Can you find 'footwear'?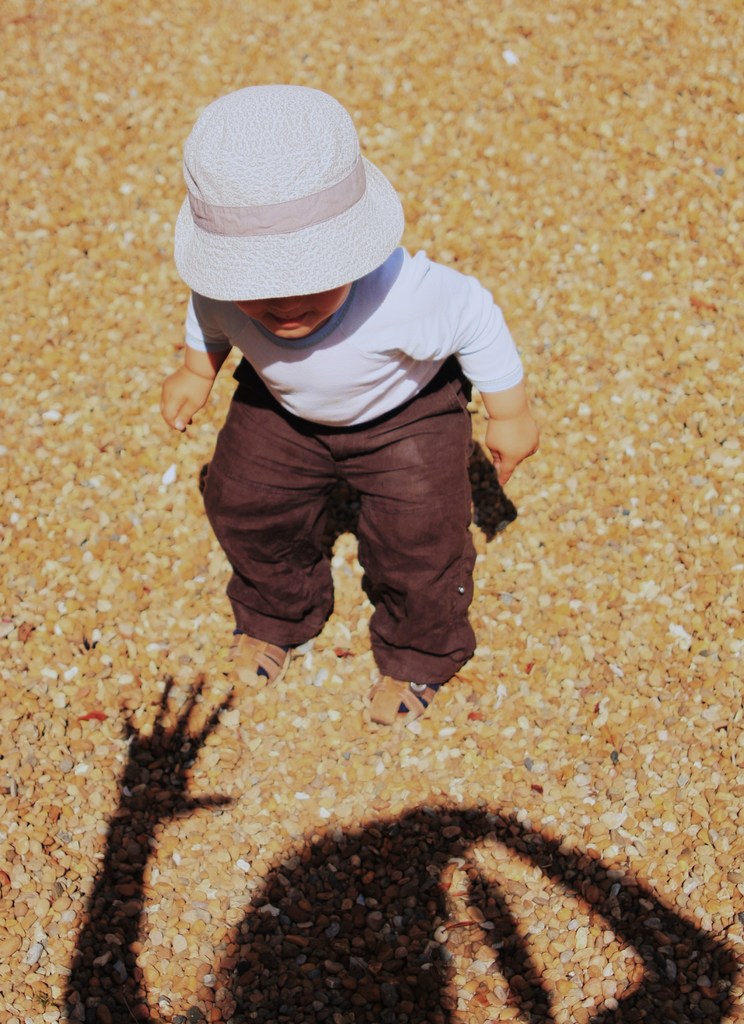
Yes, bounding box: detection(211, 631, 296, 708).
